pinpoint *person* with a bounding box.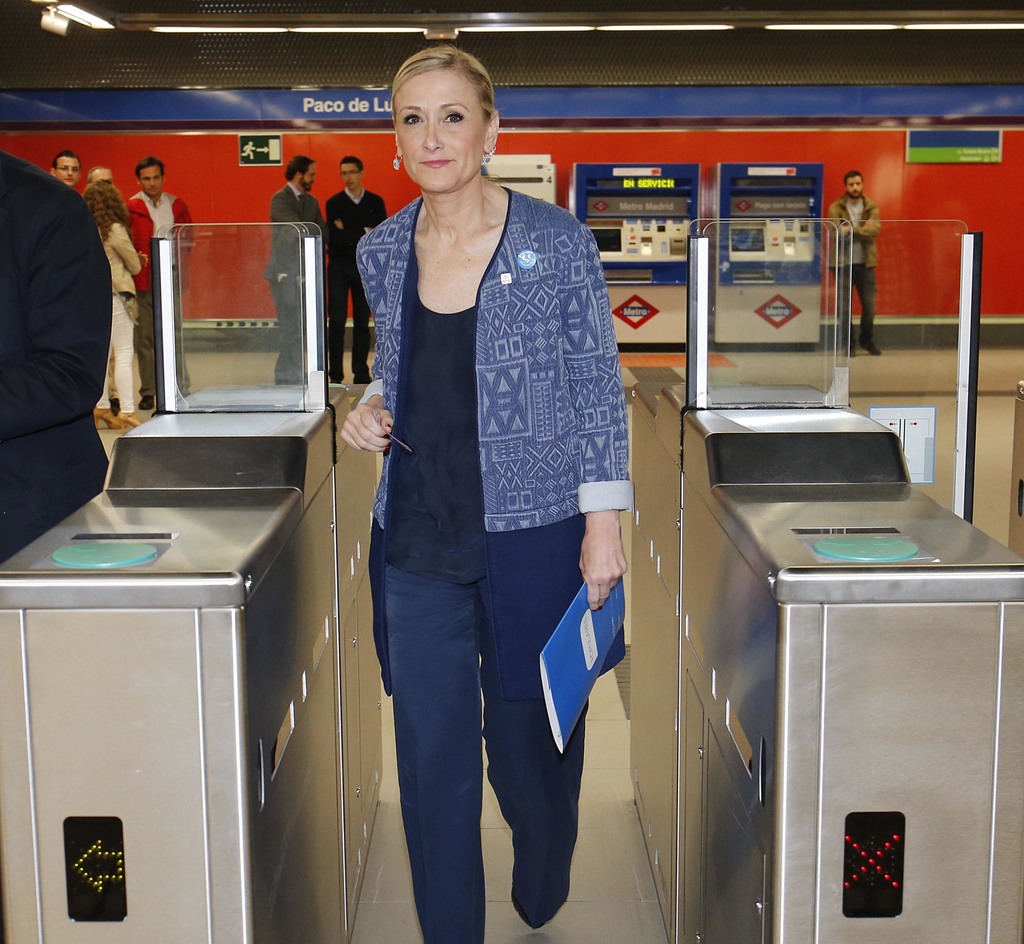
select_region(339, 47, 634, 942).
